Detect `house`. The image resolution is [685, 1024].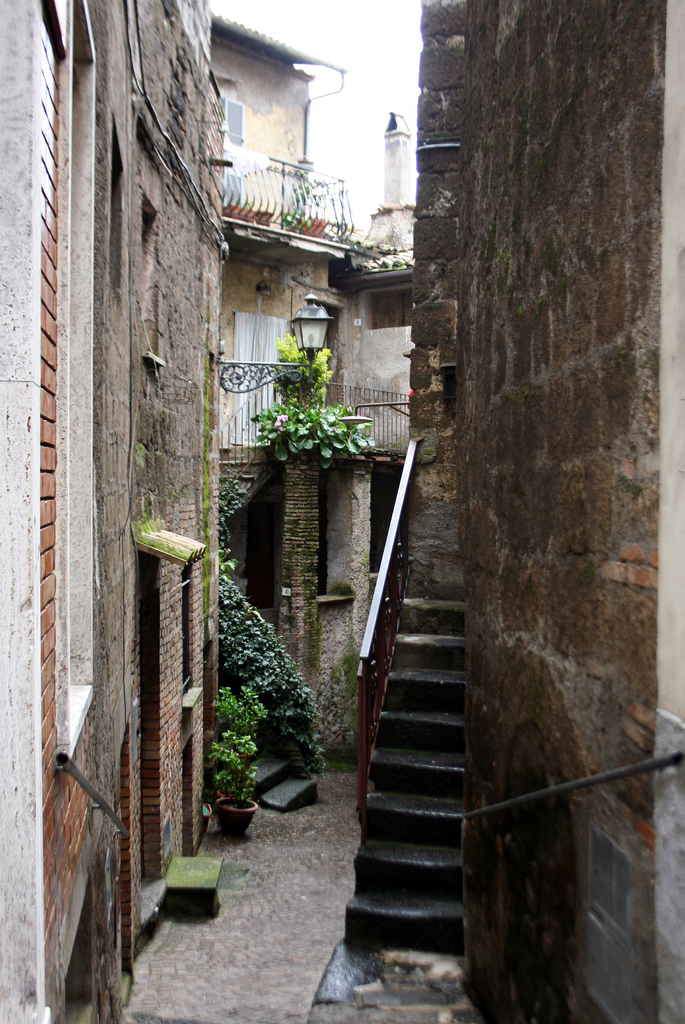
BBox(343, 0, 684, 1023).
